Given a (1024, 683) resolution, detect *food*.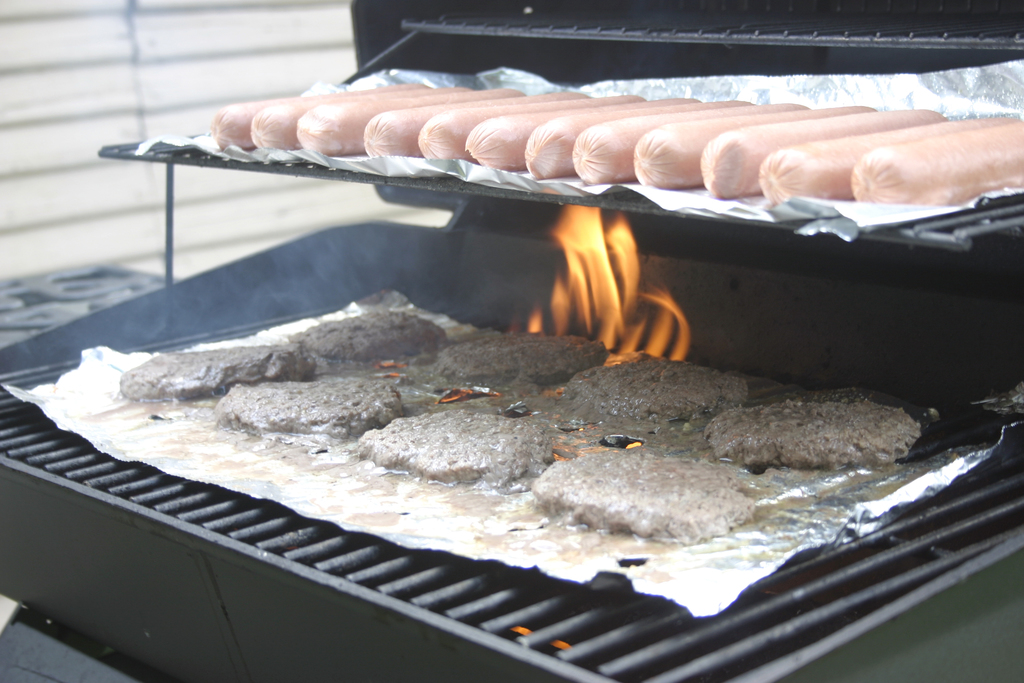
l=116, t=350, r=318, b=395.
